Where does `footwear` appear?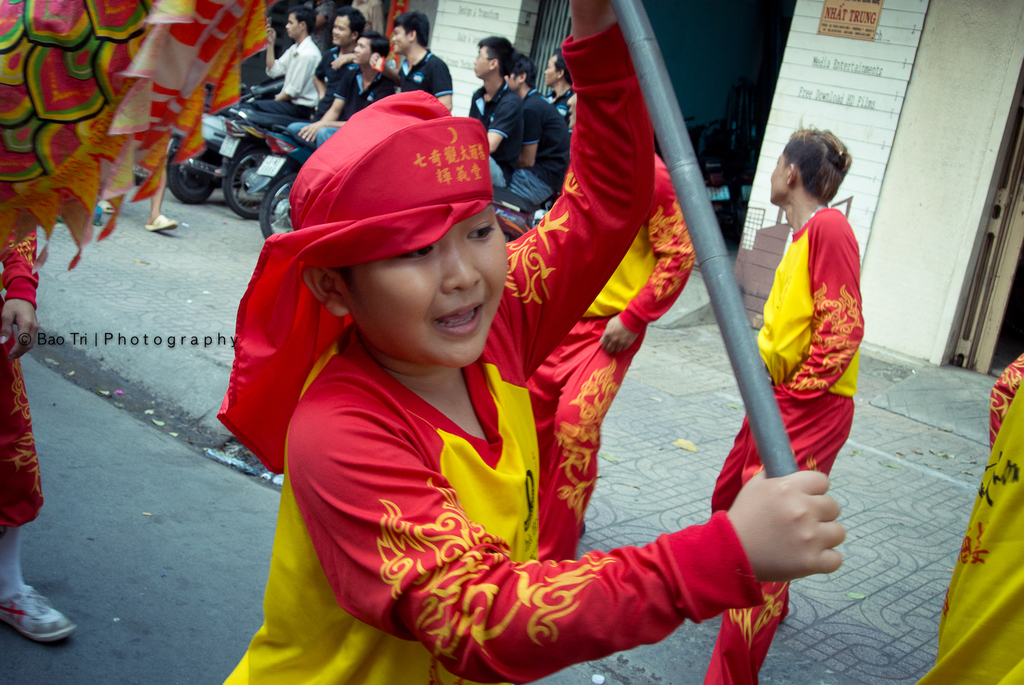
Appears at (left=100, top=198, right=115, bottom=214).
